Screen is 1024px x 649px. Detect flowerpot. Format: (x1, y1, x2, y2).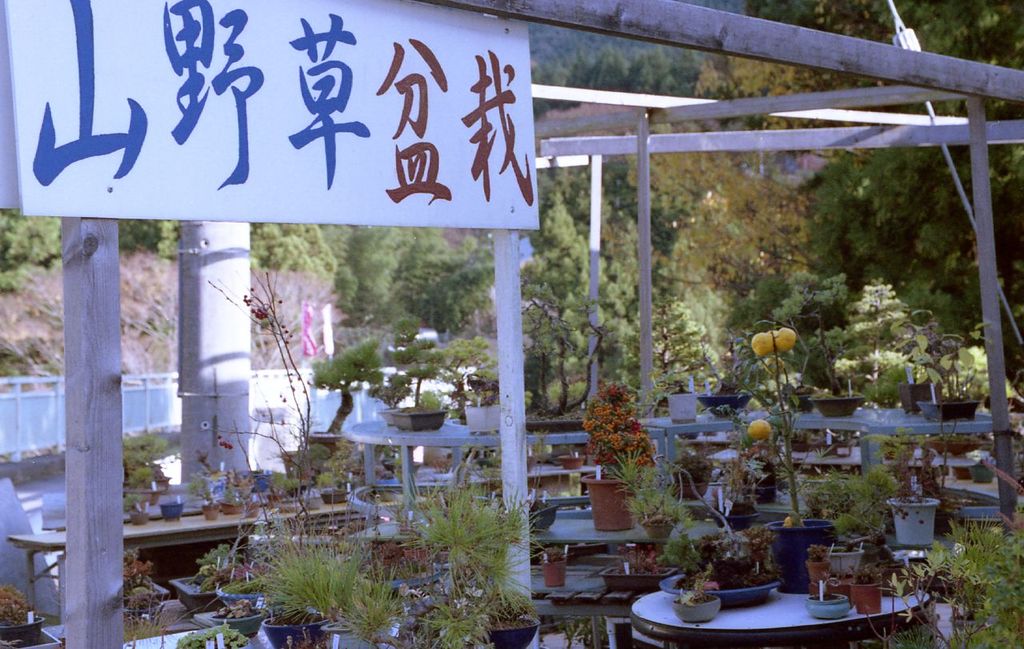
(702, 397, 752, 419).
